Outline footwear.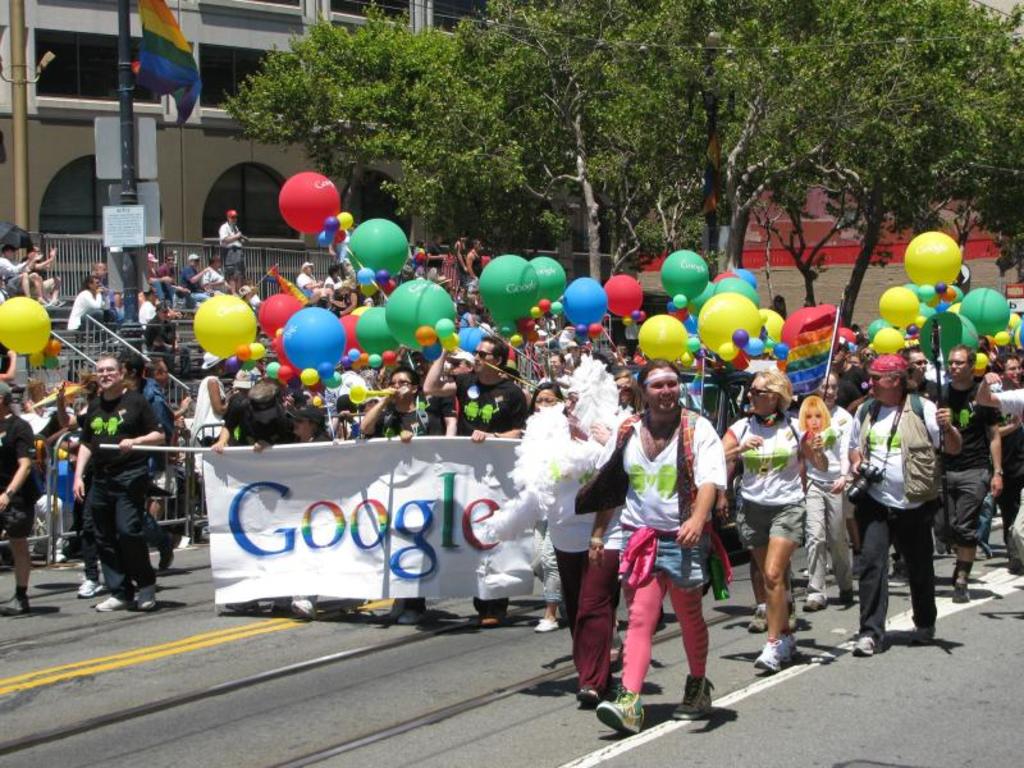
Outline: (76, 580, 105, 598).
